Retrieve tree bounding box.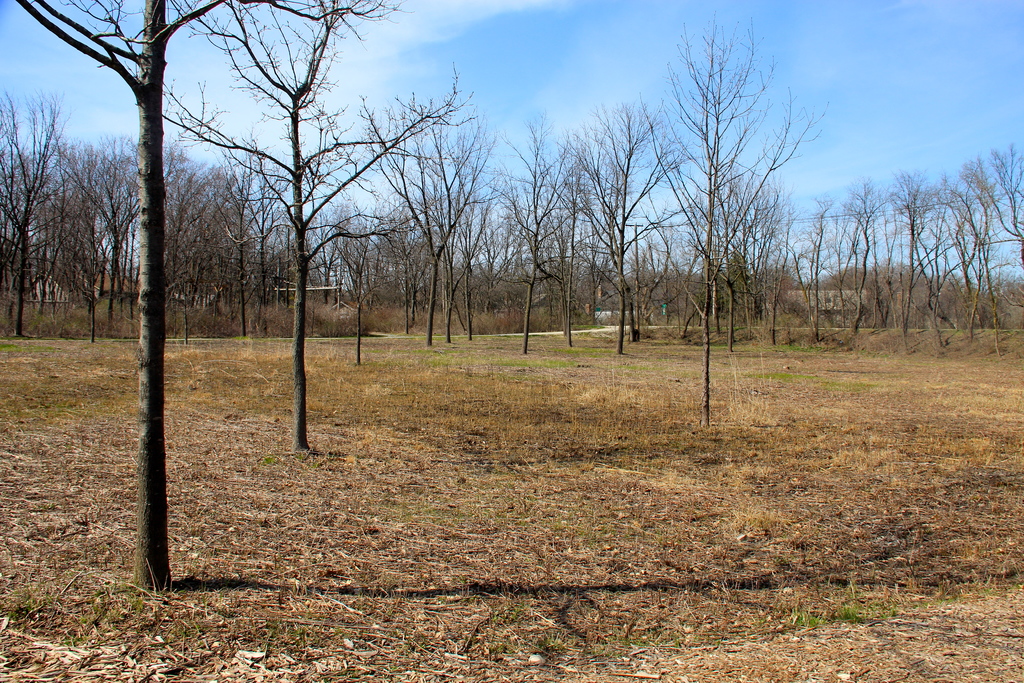
Bounding box: {"left": 8, "top": 0, "right": 241, "bottom": 593}.
